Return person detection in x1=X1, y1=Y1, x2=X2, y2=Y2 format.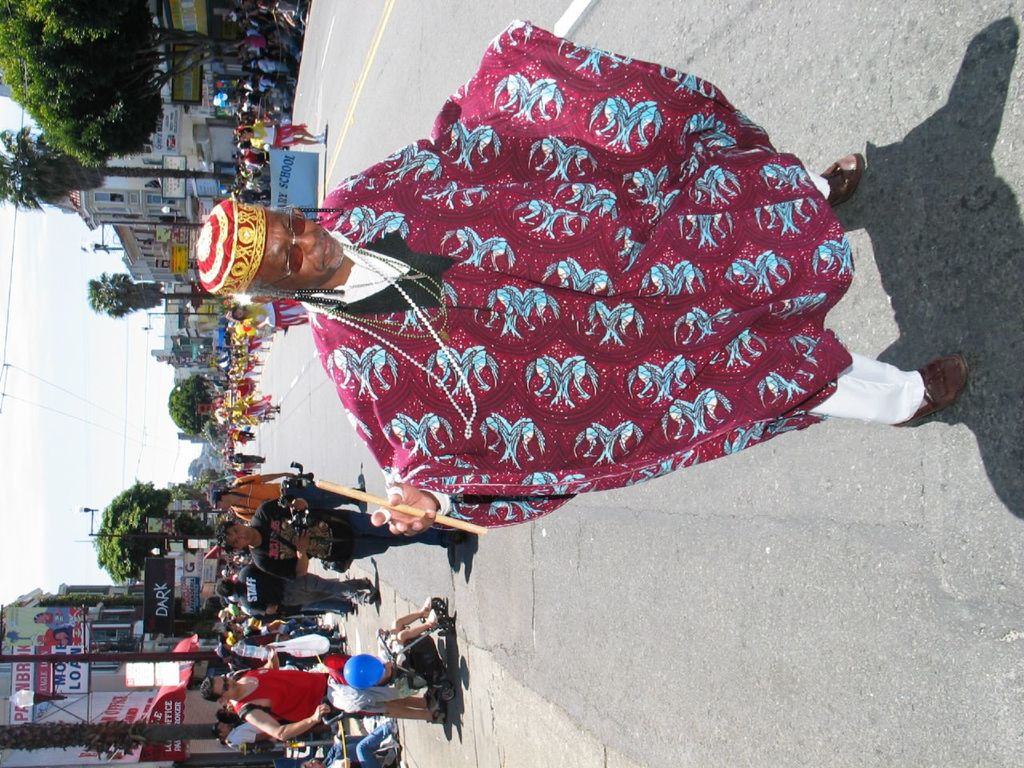
x1=206, y1=26, x2=977, y2=542.
